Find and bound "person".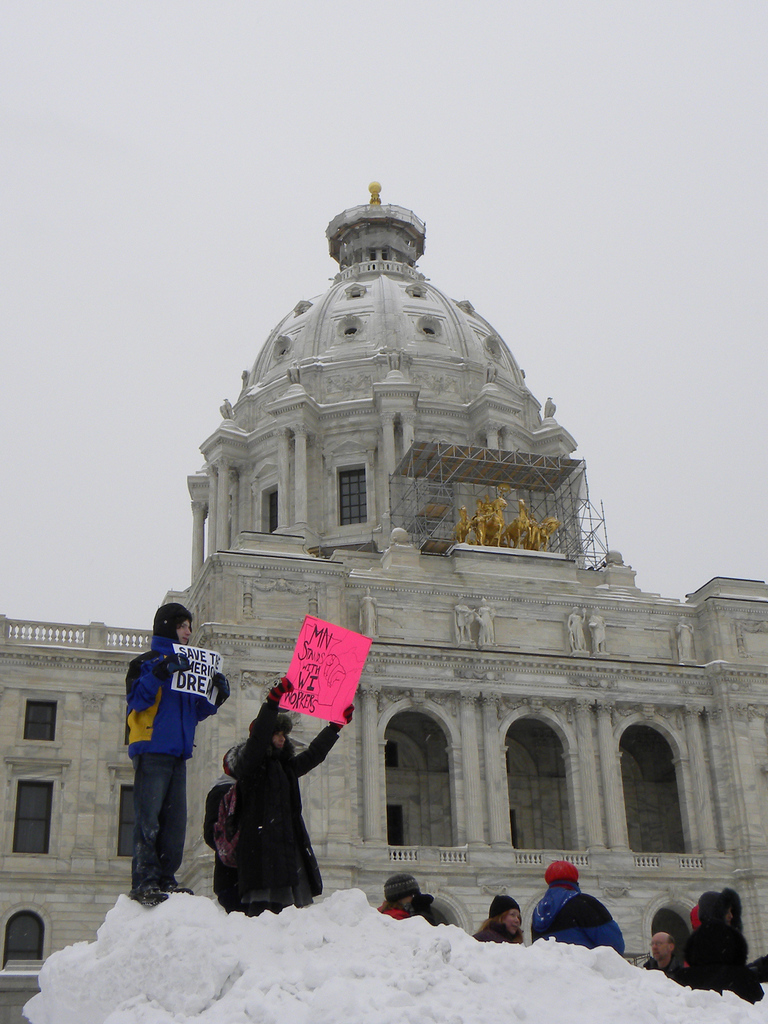
Bound: (198,749,233,868).
